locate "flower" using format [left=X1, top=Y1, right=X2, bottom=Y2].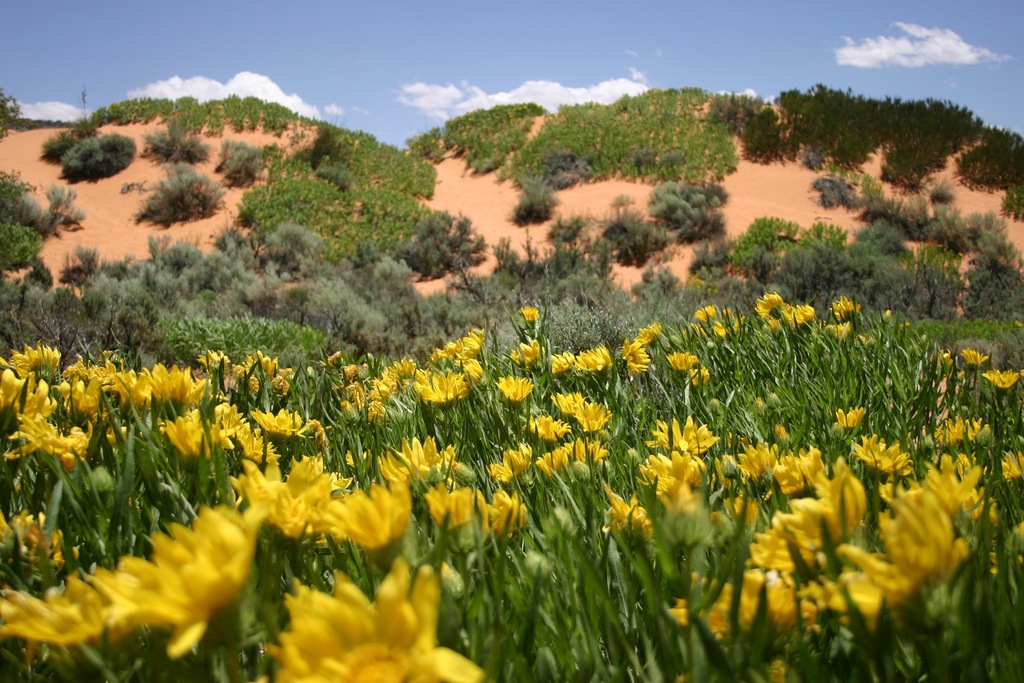
[left=493, top=372, right=530, bottom=404].
